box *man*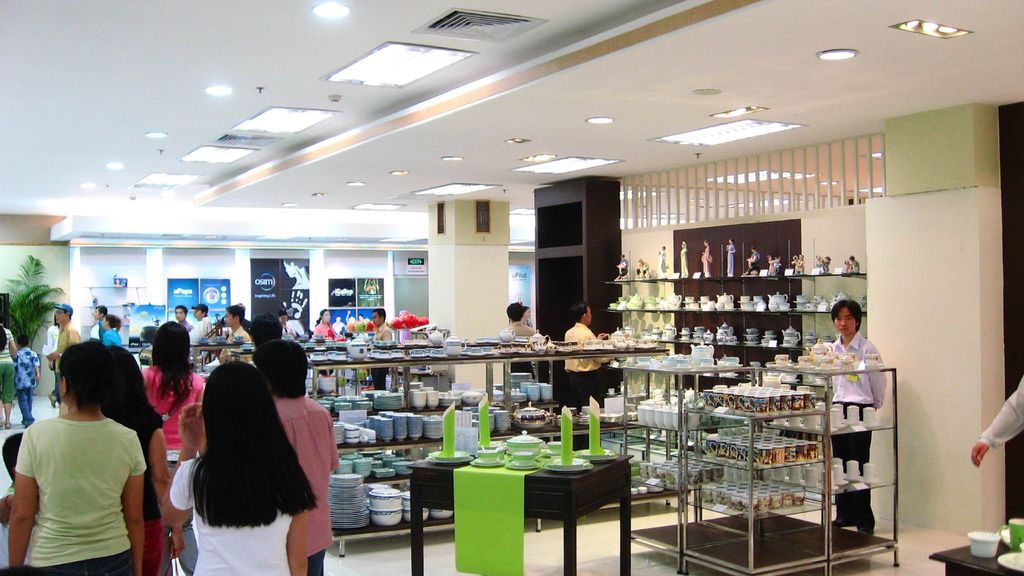
<region>375, 305, 394, 393</region>
